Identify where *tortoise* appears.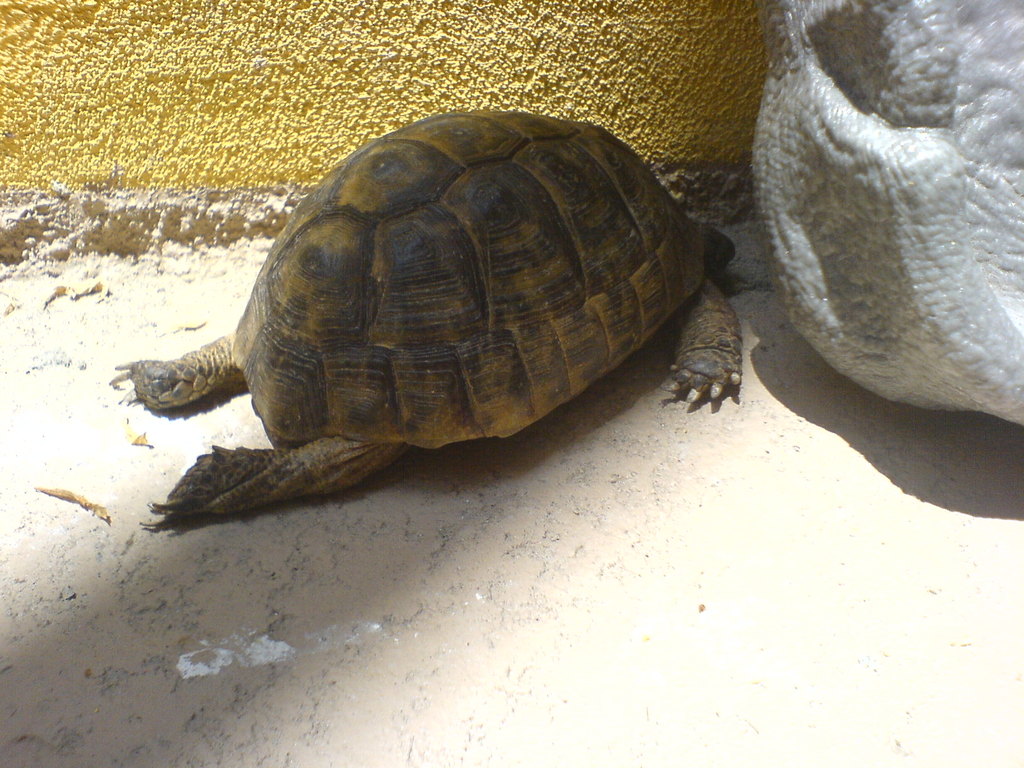
Appears at <box>107,109,742,529</box>.
